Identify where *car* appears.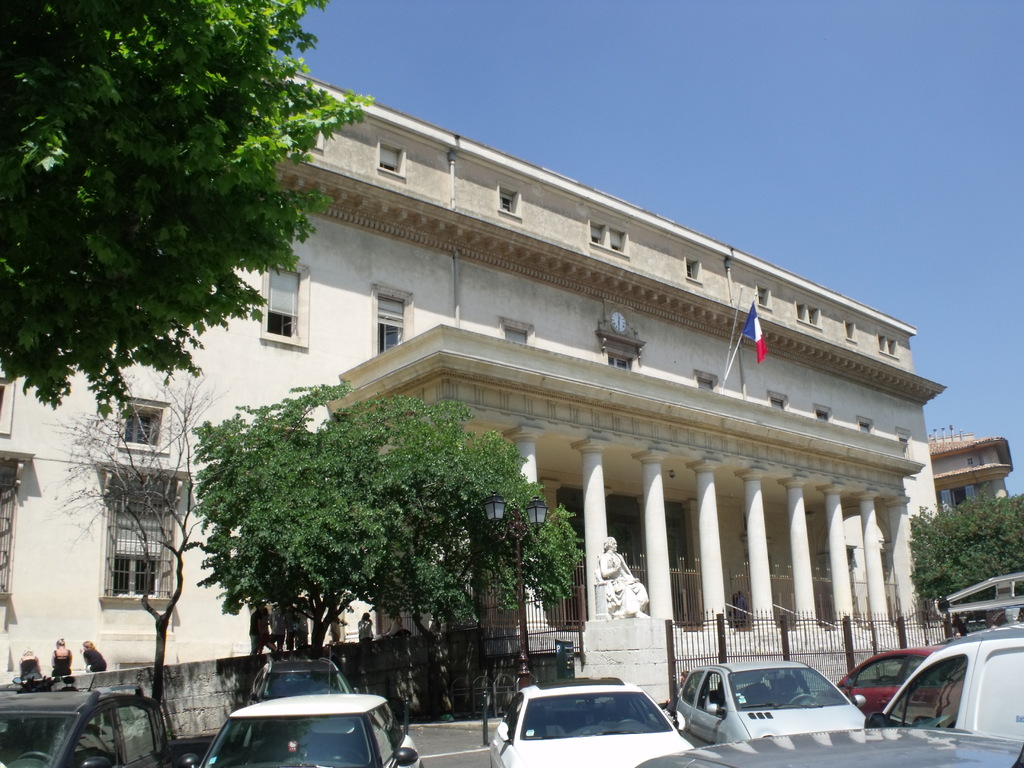
Appears at <bbox>486, 677, 692, 767</bbox>.
